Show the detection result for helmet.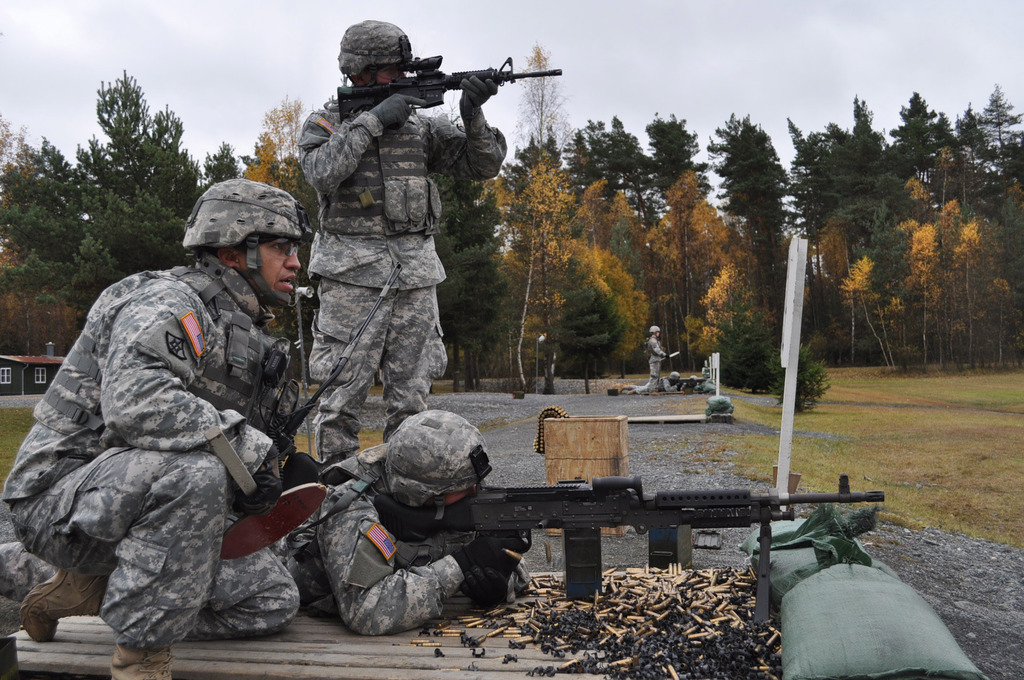
left=173, top=182, right=308, bottom=302.
